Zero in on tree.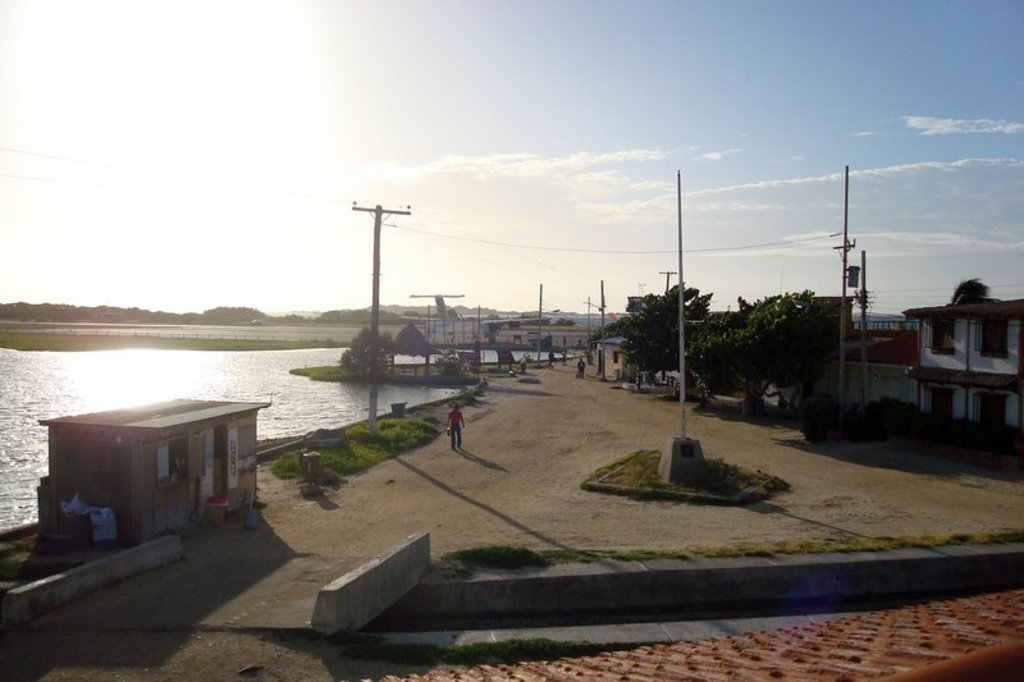
Zeroed in: (x1=340, y1=329, x2=394, y2=374).
